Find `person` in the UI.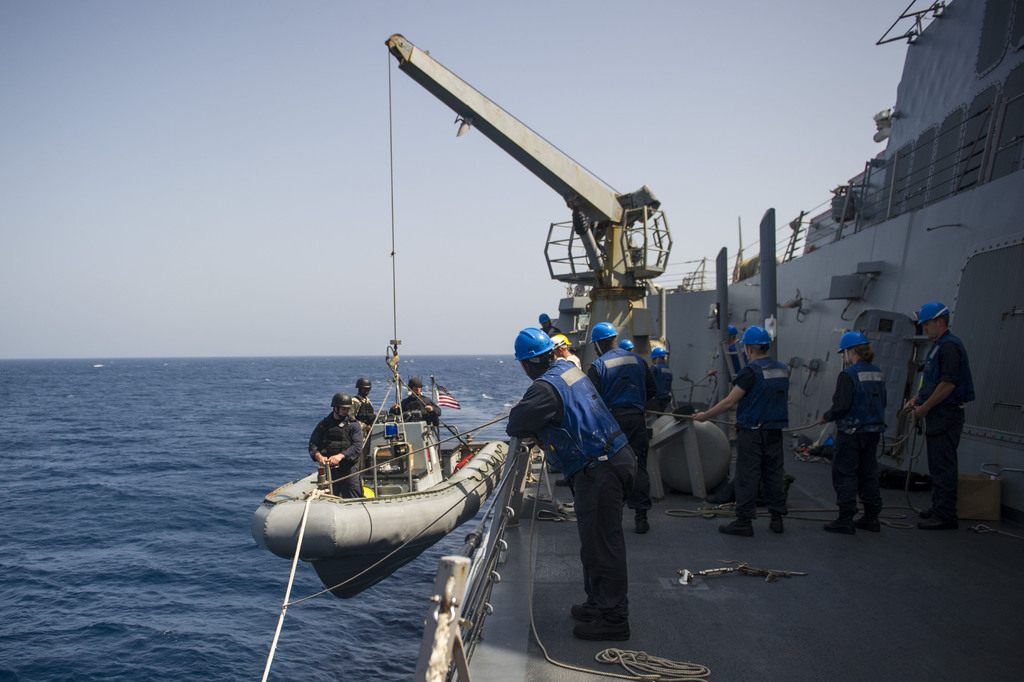
UI element at <bbox>487, 328, 657, 656</bbox>.
